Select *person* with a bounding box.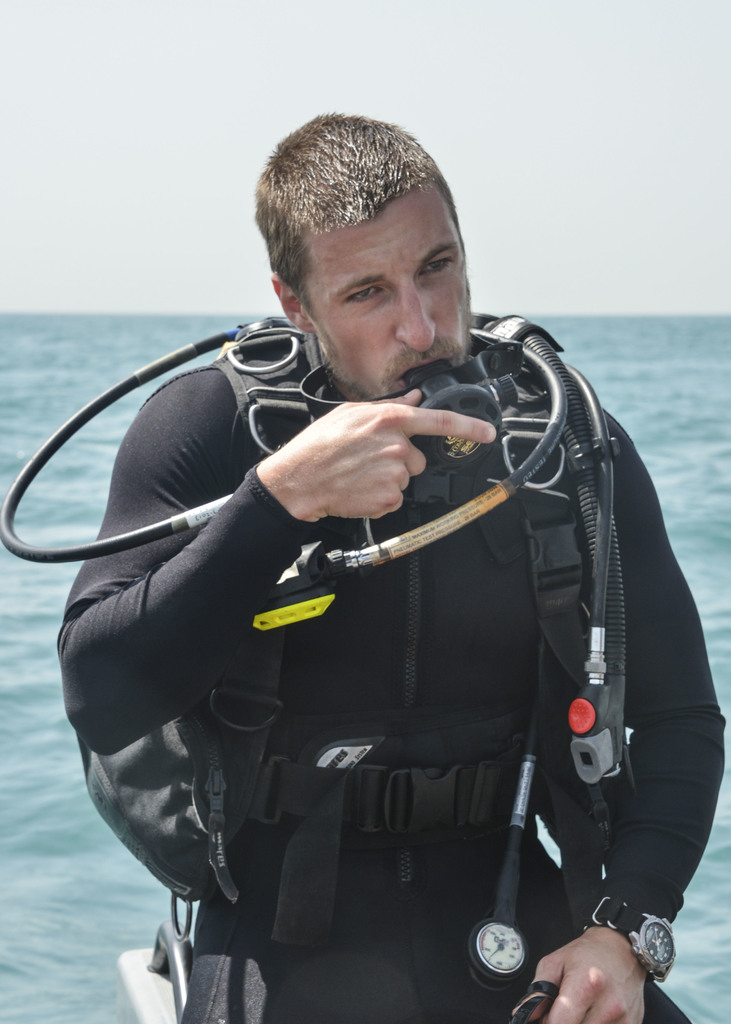
left=61, top=154, right=675, bottom=1023.
